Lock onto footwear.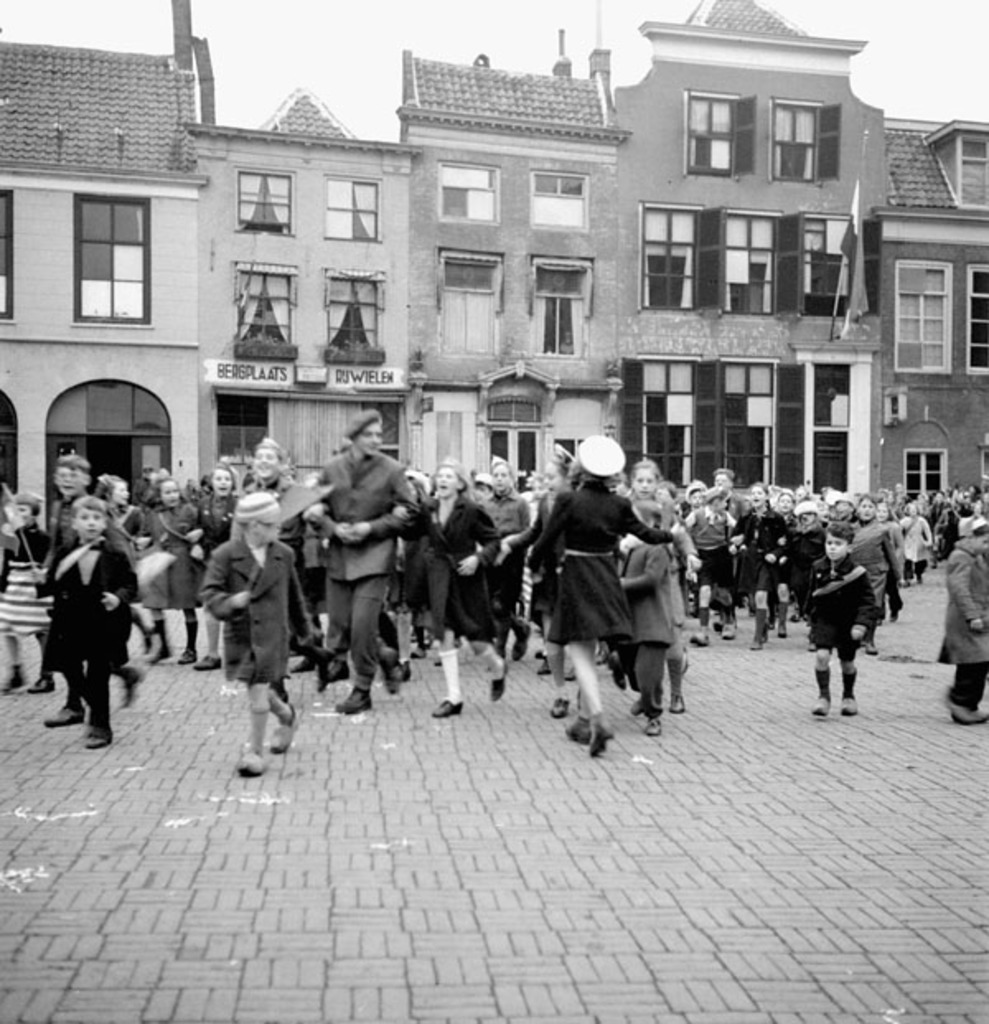
Locked: <box>511,618,531,663</box>.
